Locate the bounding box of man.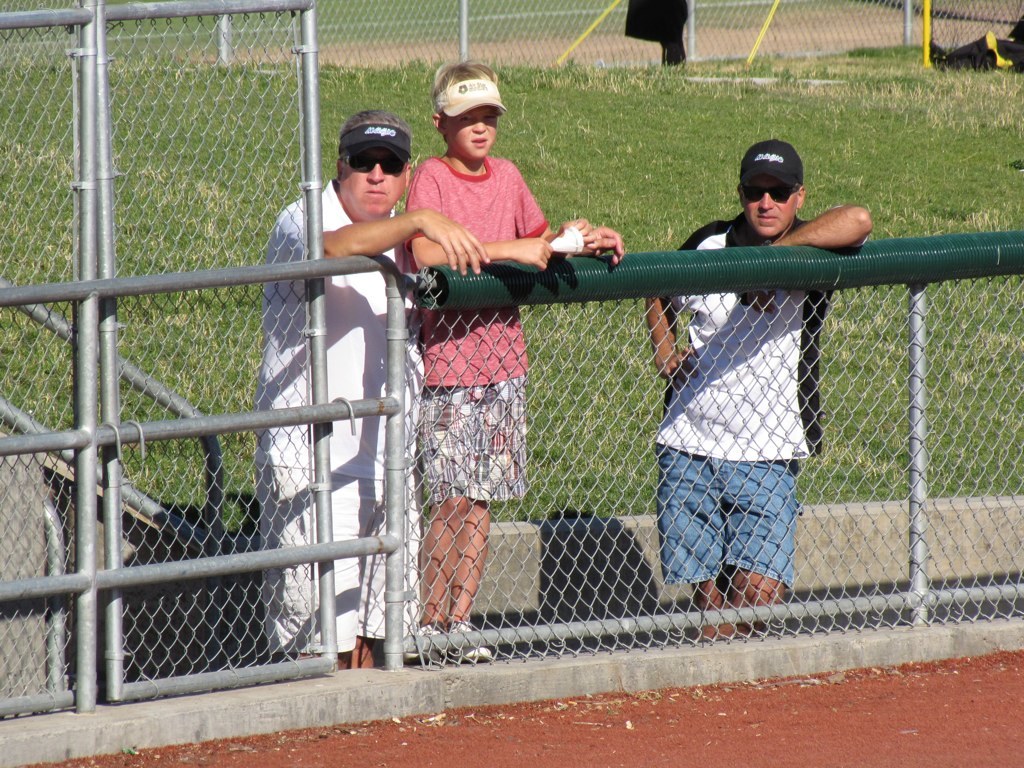
Bounding box: 244:110:501:669.
